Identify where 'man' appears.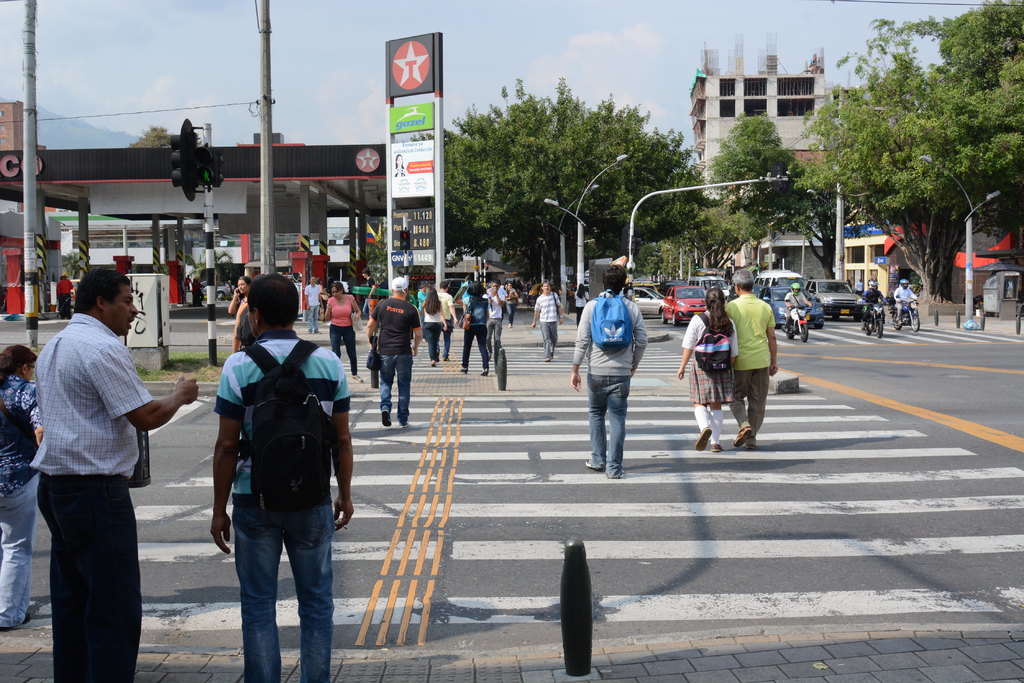
Appears at 487 282 505 360.
